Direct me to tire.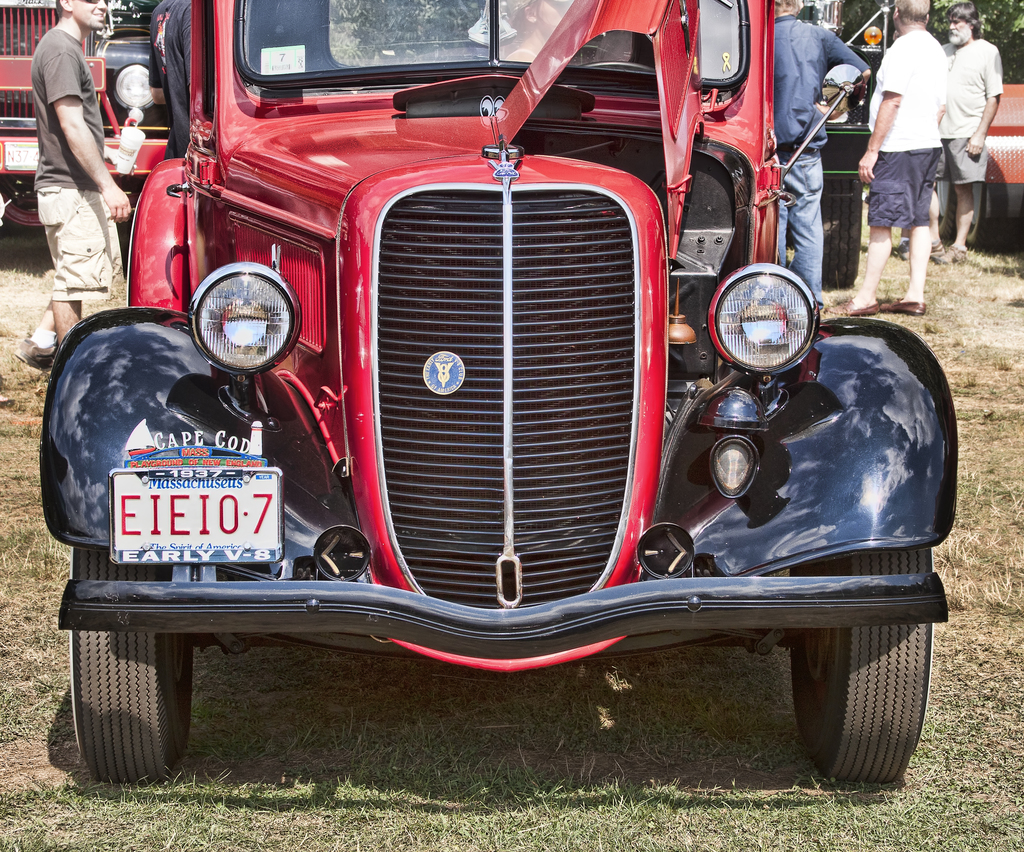
Direction: detection(0, 171, 42, 222).
